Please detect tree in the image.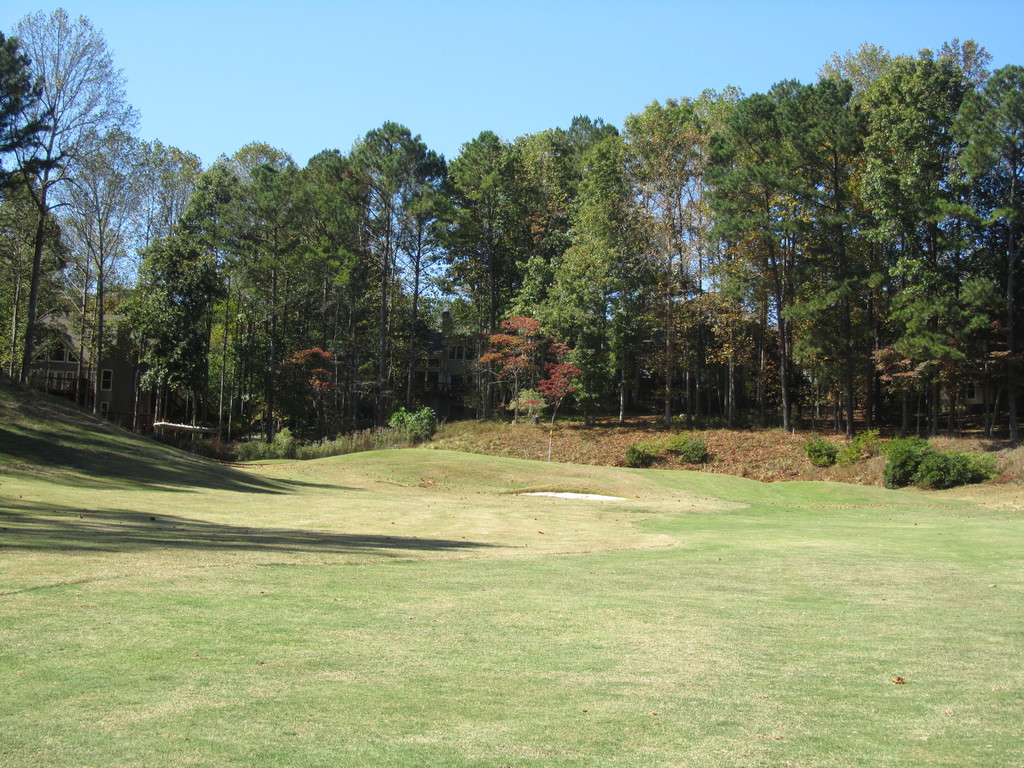
{"left": 472, "top": 310, "right": 559, "bottom": 420}.
